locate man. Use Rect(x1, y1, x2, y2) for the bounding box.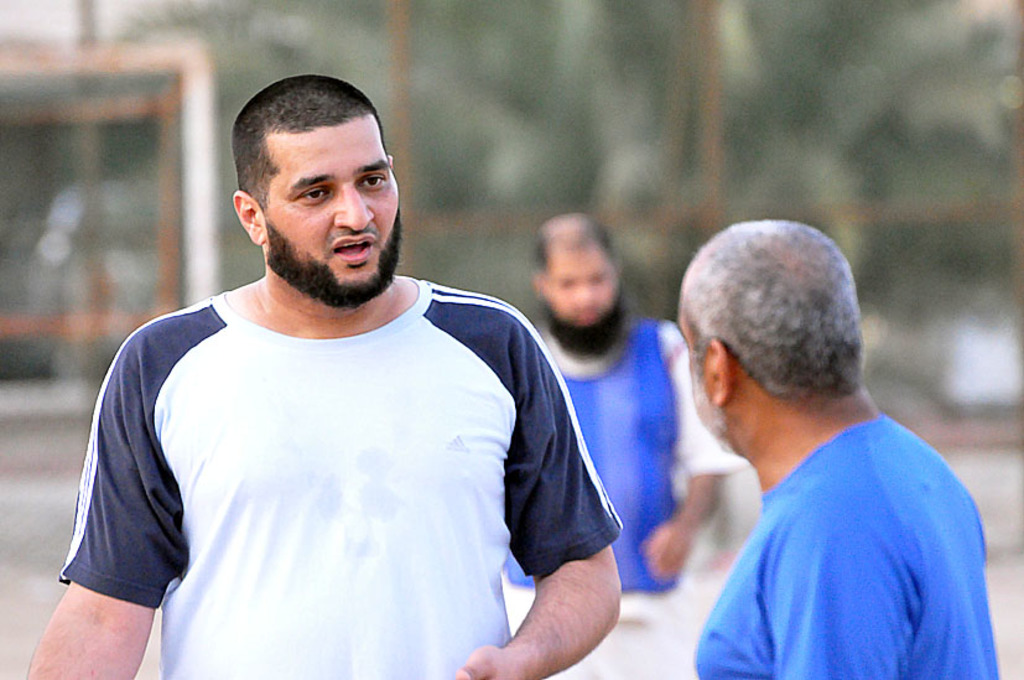
Rect(676, 216, 996, 679).
